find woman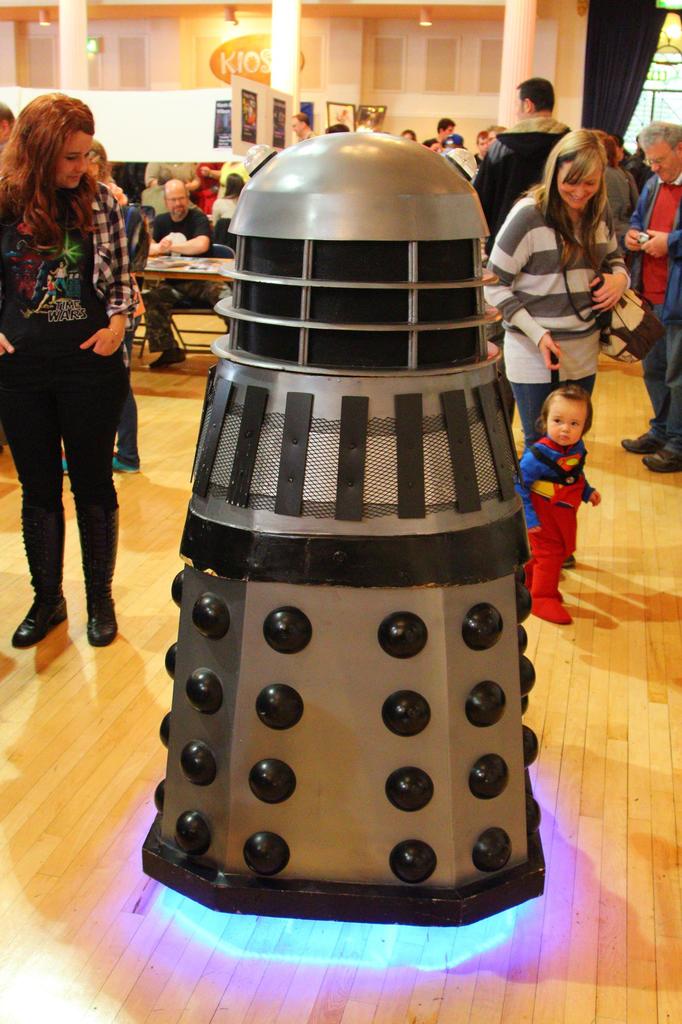
(left=62, top=136, right=143, bottom=474)
